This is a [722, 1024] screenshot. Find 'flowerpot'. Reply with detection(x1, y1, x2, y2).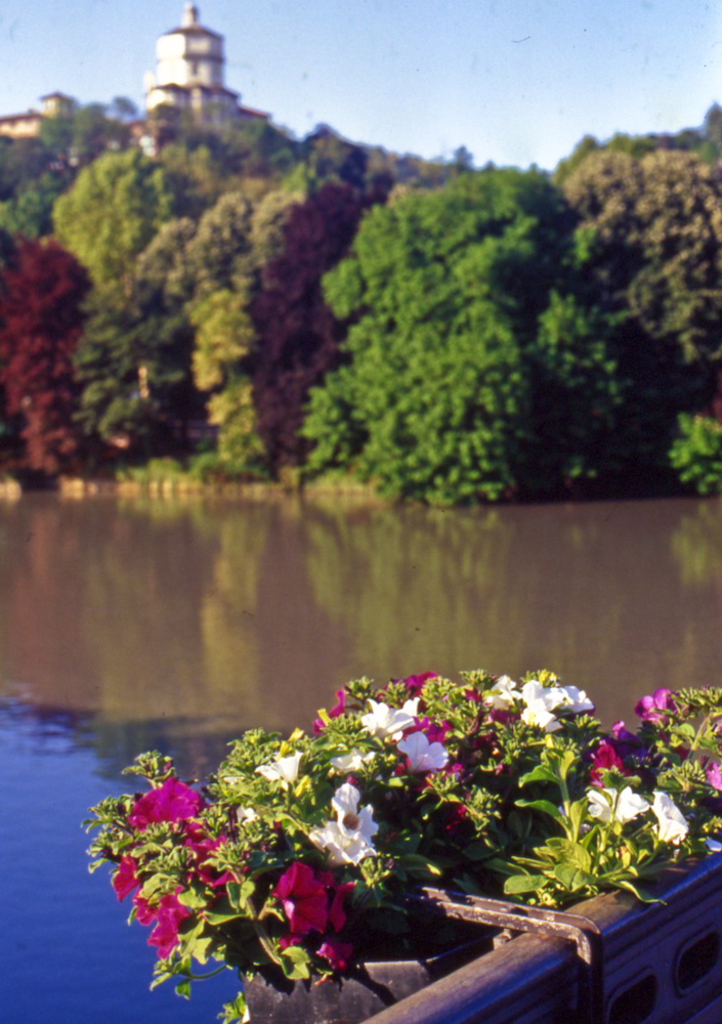
detection(220, 930, 501, 1023).
